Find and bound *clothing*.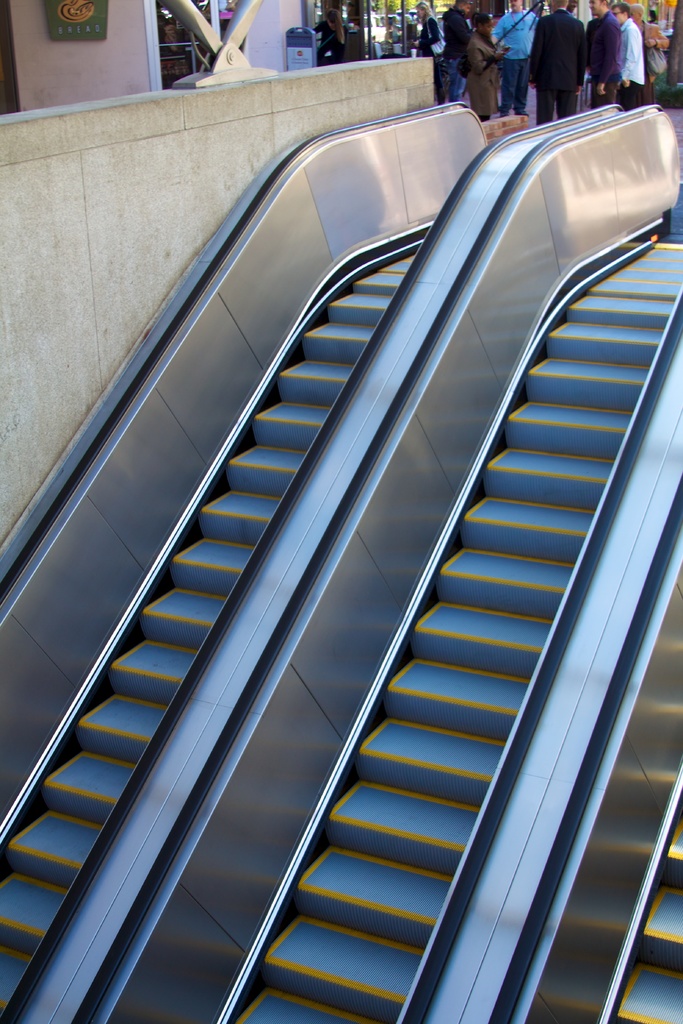
Bound: pyautogui.locateOnScreen(440, 10, 468, 111).
